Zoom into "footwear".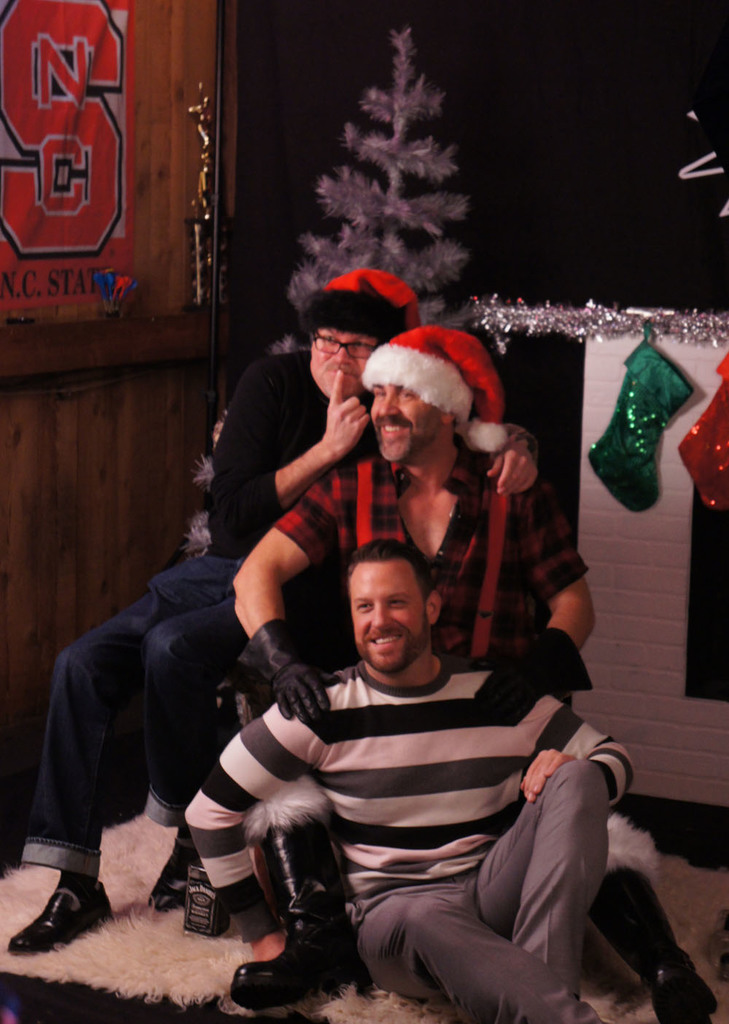
Zoom target: <bbox>143, 834, 213, 903</bbox>.
